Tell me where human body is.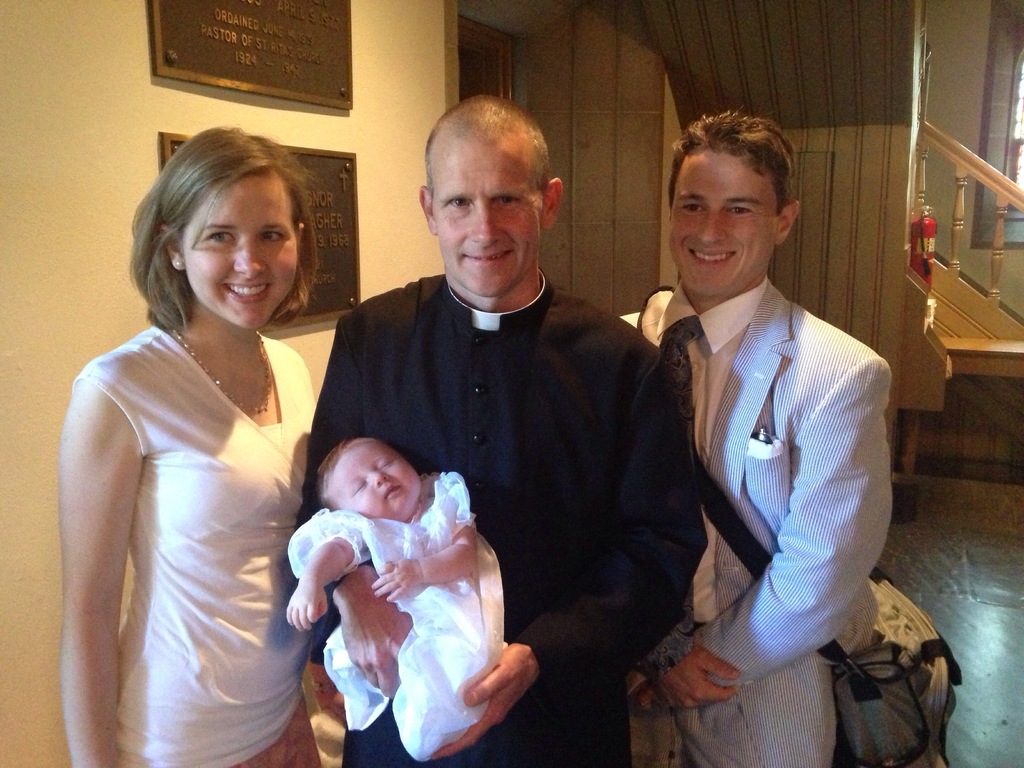
human body is at pyautogui.locateOnScreen(59, 180, 341, 767).
